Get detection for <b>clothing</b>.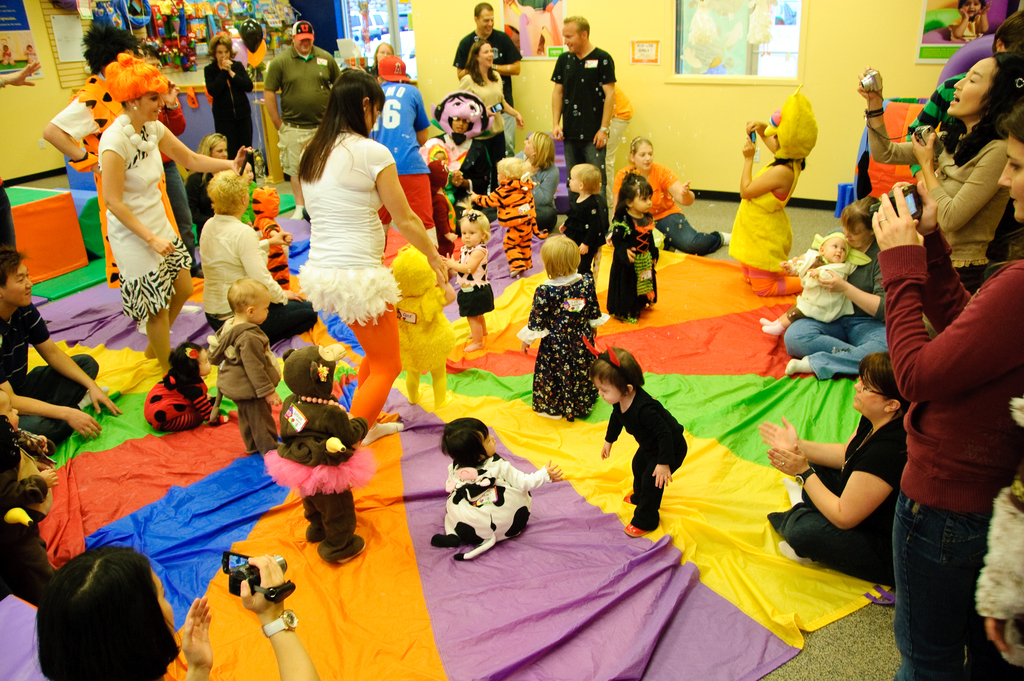
Detection: x1=54, y1=65, x2=188, y2=313.
